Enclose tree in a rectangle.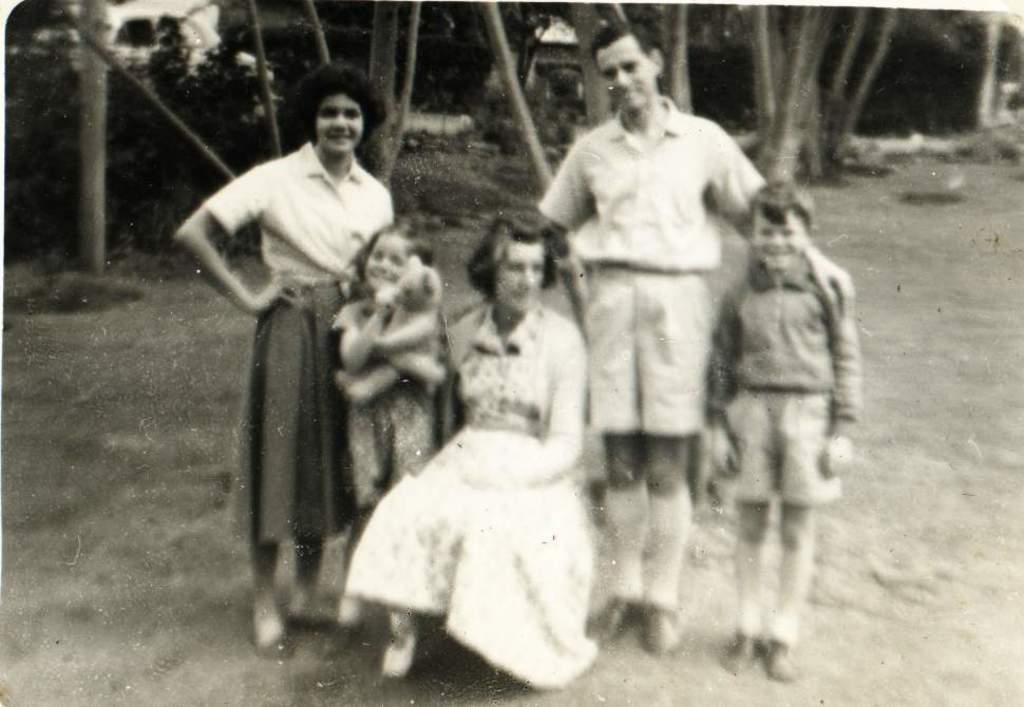
x1=587, y1=0, x2=709, y2=120.
